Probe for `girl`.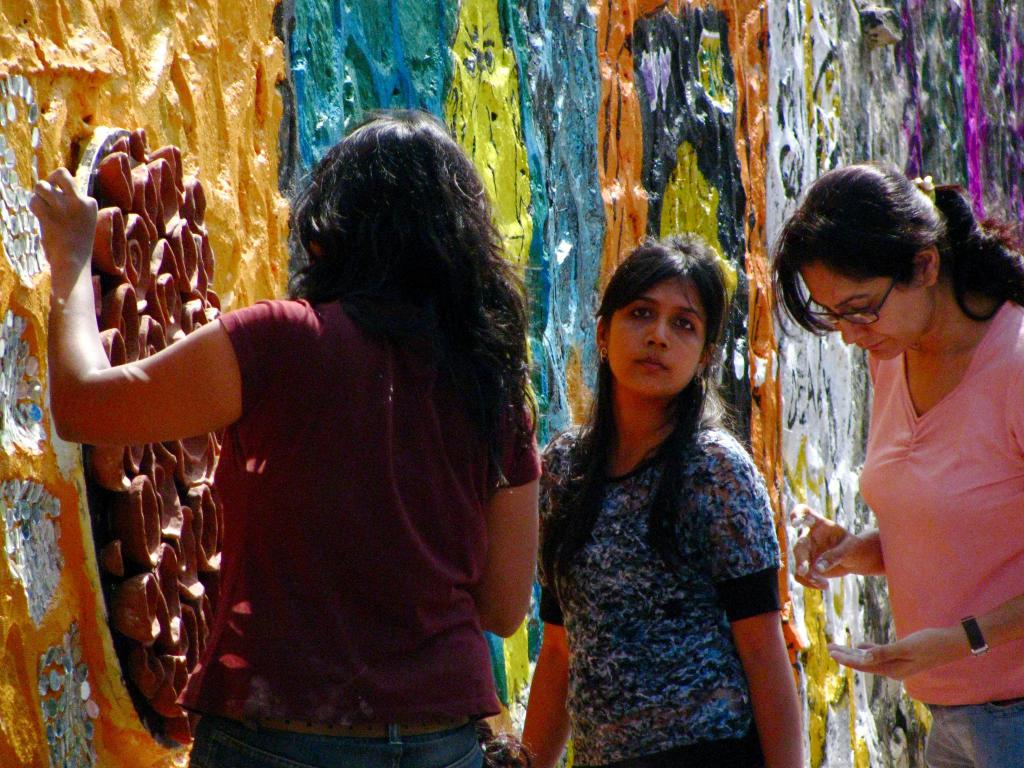
Probe result: [761, 156, 1023, 767].
